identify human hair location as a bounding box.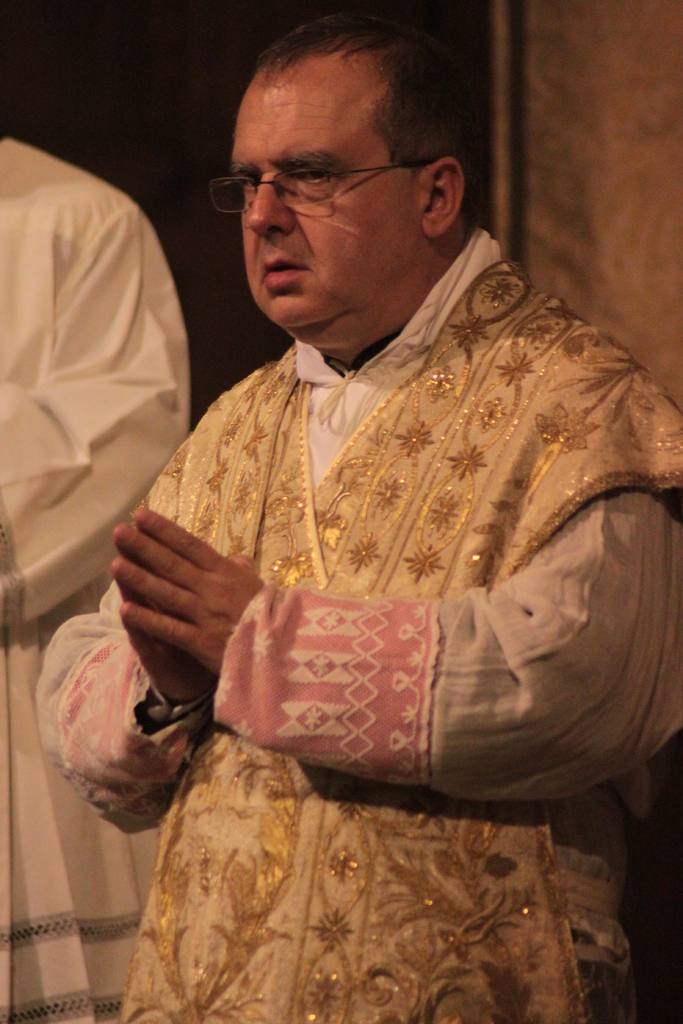
Rect(252, 0, 459, 162).
